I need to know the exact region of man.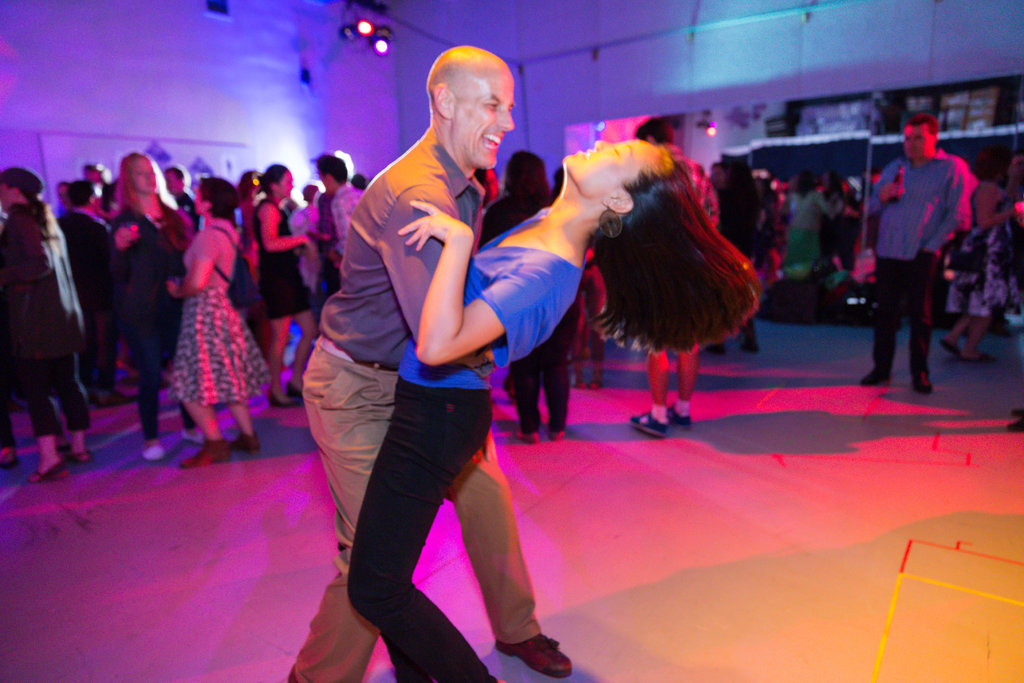
Region: (278,44,575,682).
